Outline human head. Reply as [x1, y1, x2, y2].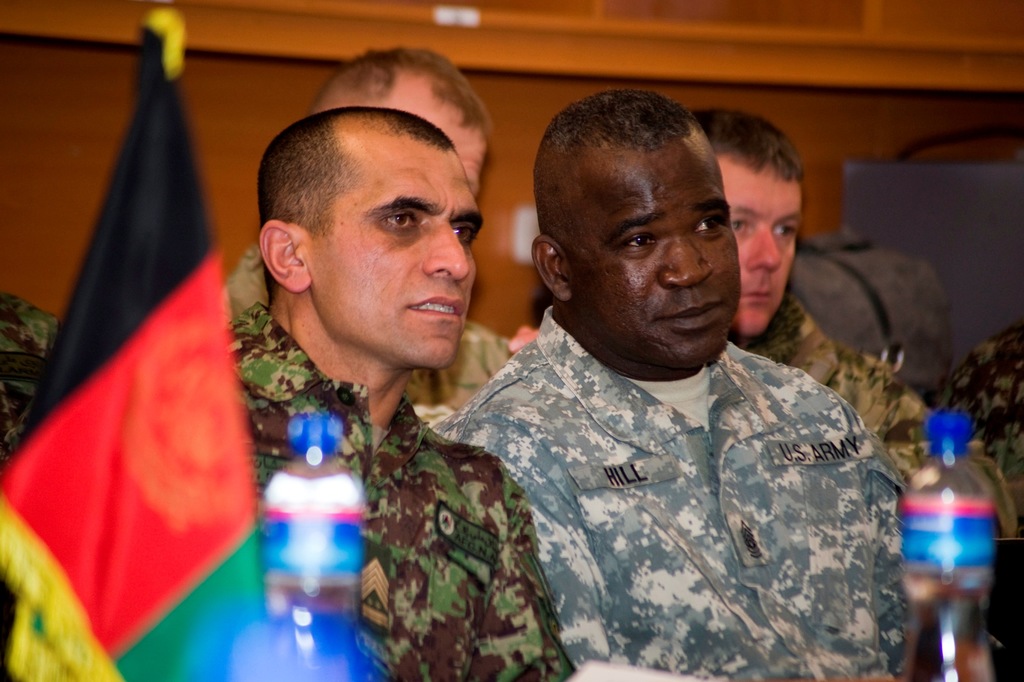
[305, 47, 495, 203].
